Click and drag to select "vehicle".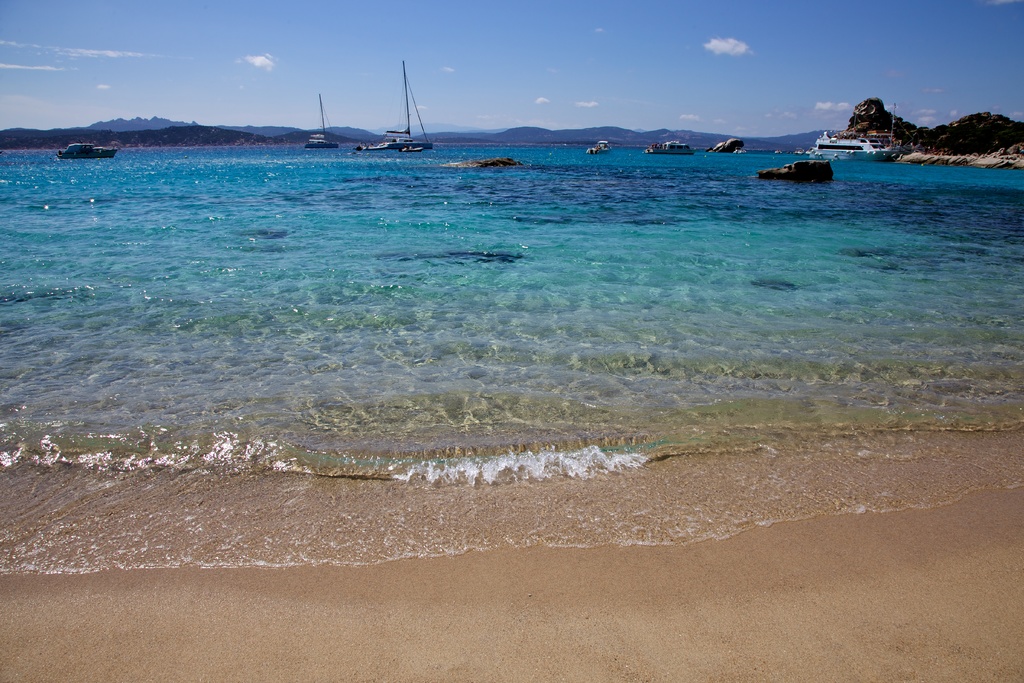
Selection: 63,138,116,164.
